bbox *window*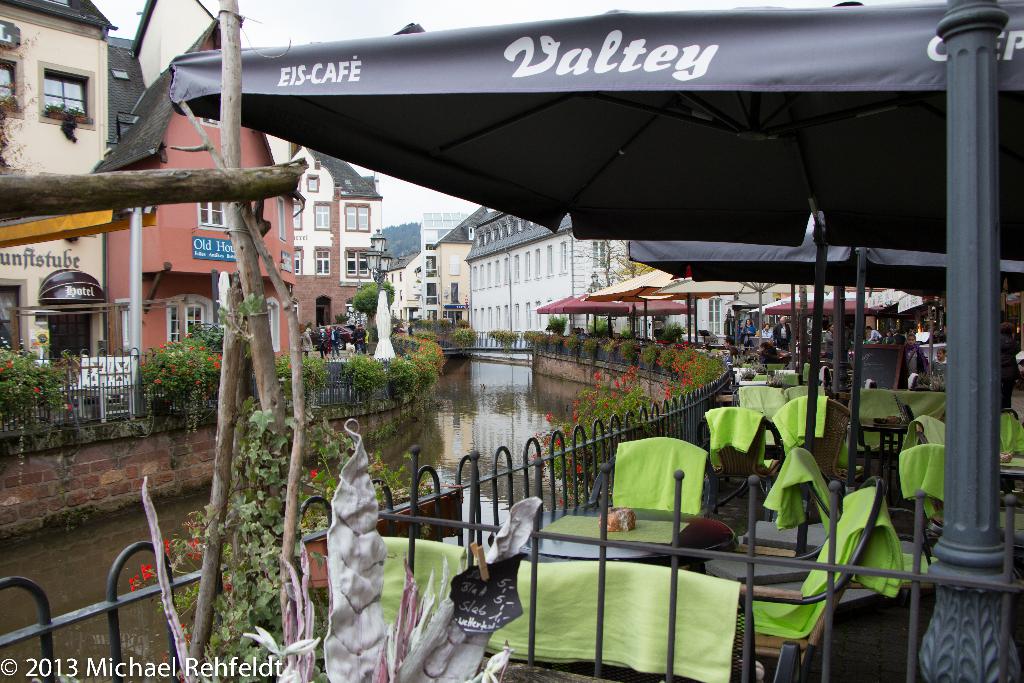
590,242,611,274
